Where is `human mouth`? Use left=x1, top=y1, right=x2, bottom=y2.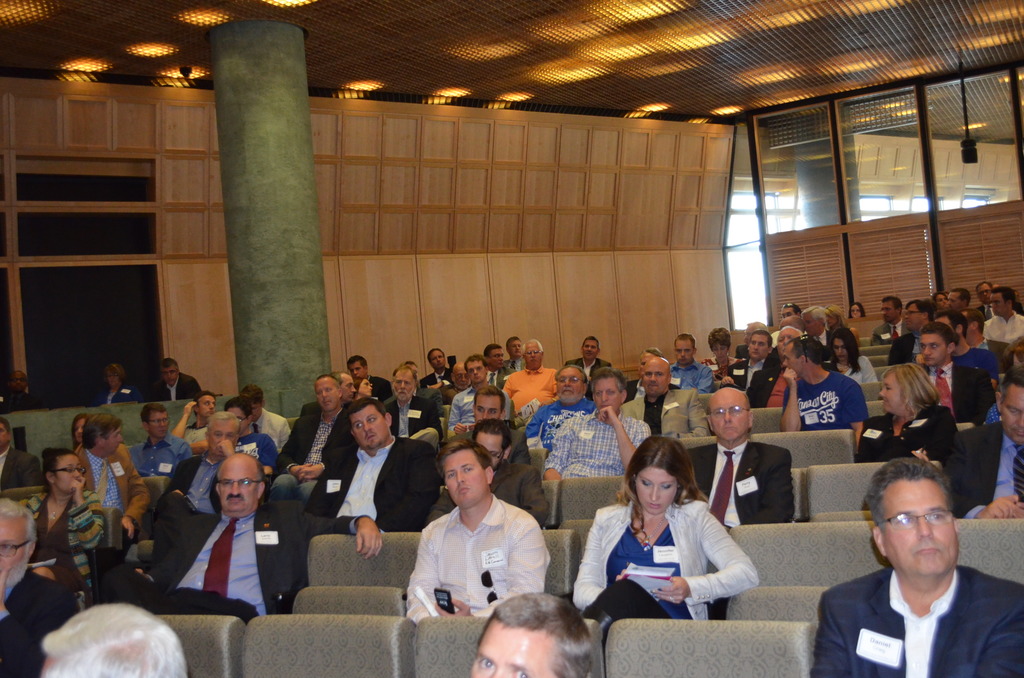
left=911, top=544, right=941, bottom=557.
